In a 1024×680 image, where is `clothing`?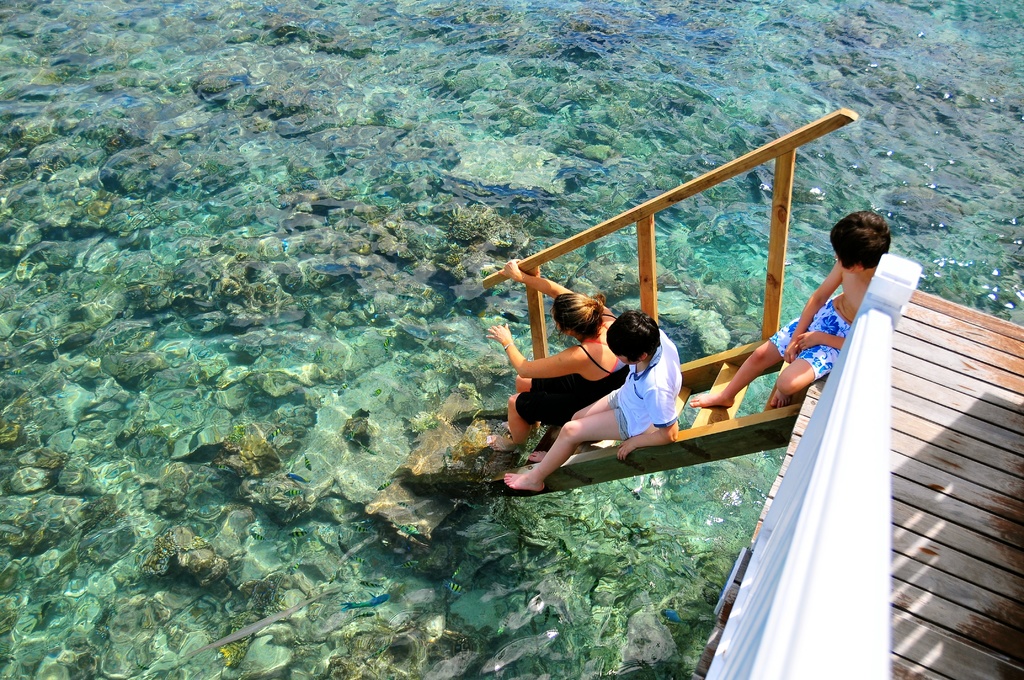
756:299:856:383.
